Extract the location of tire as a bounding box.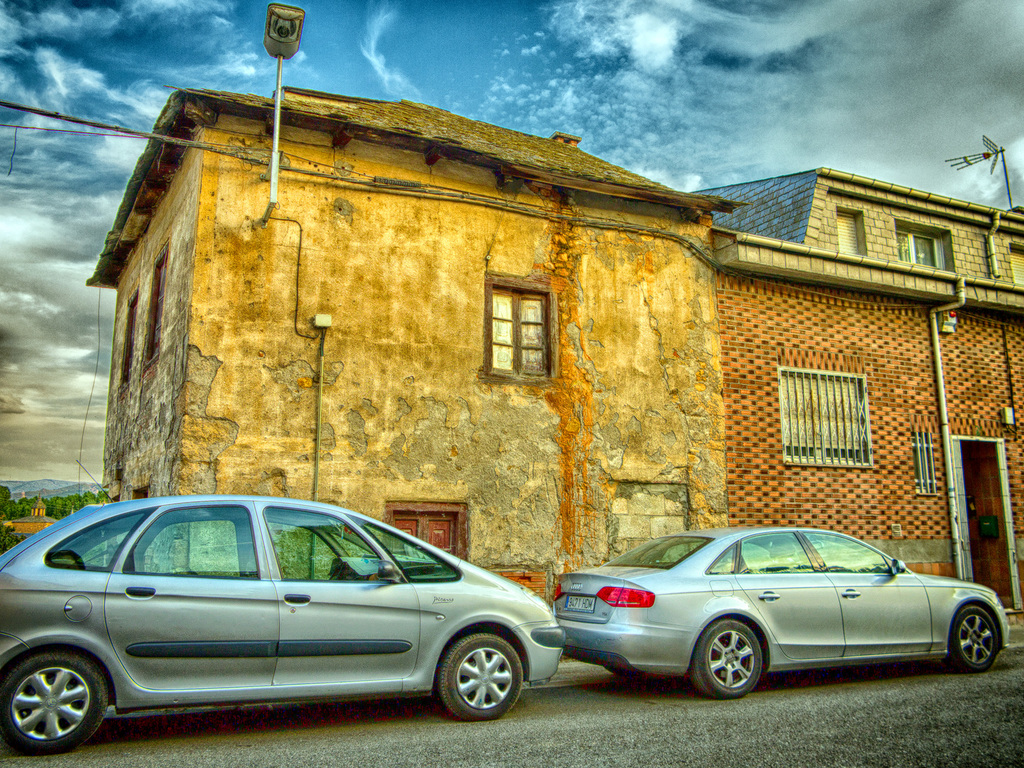
6, 652, 99, 763.
